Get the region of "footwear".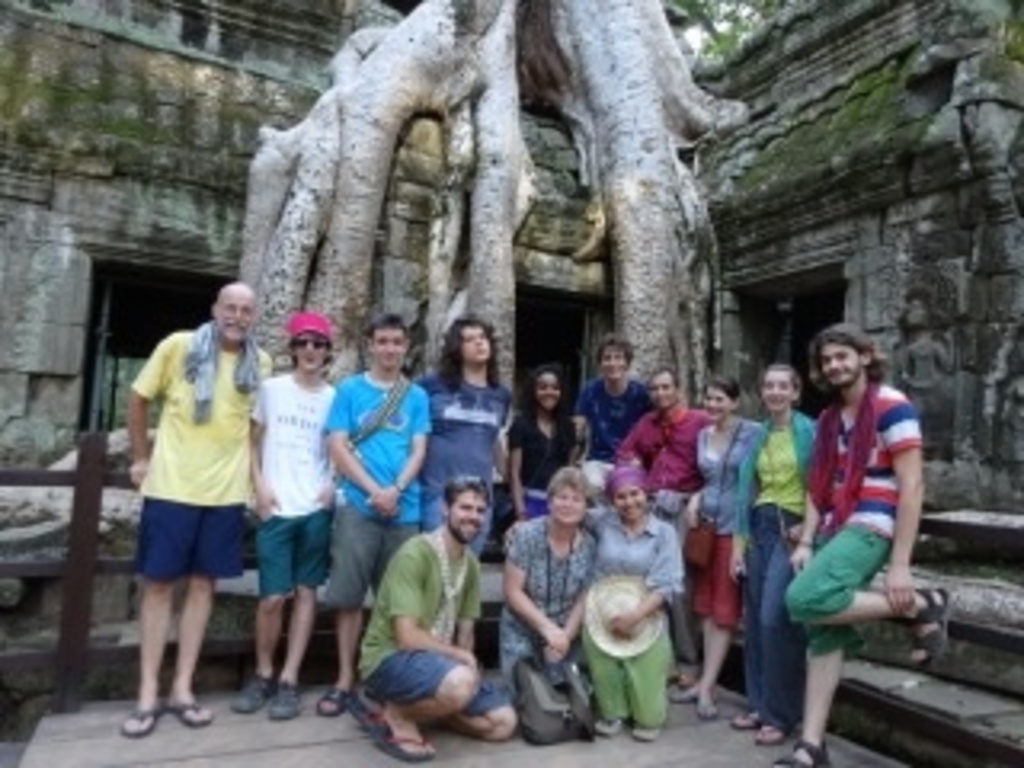
x1=227 y1=672 x2=272 y2=714.
